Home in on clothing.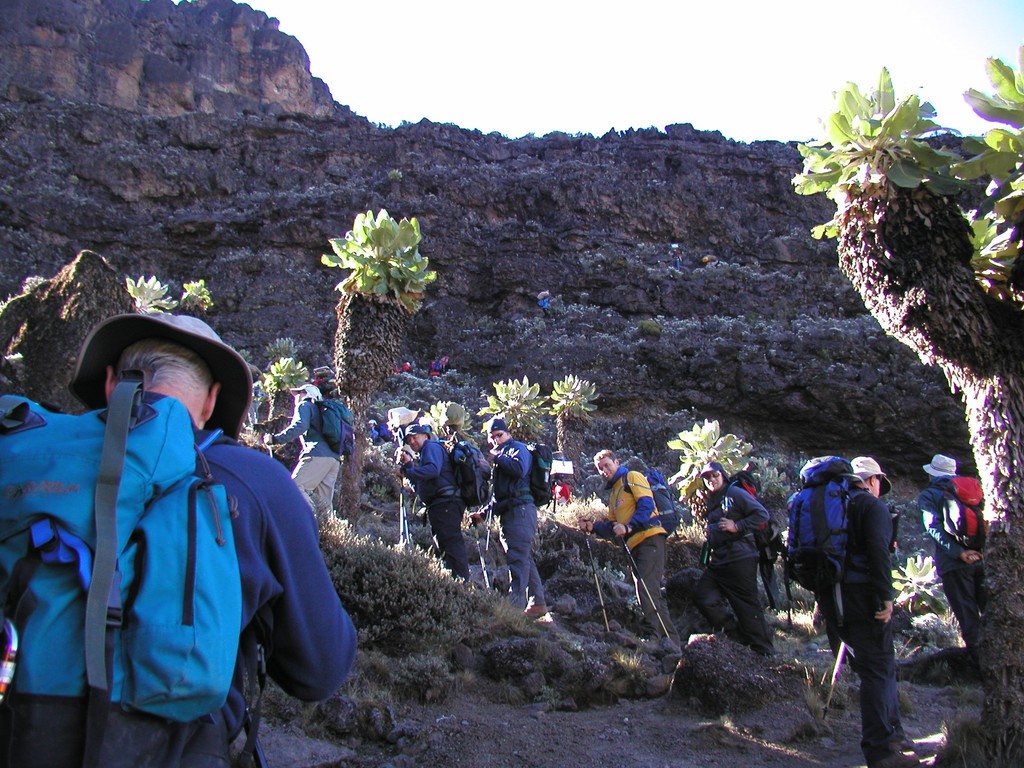
Homed in at [left=486, top=433, right=546, bottom=609].
